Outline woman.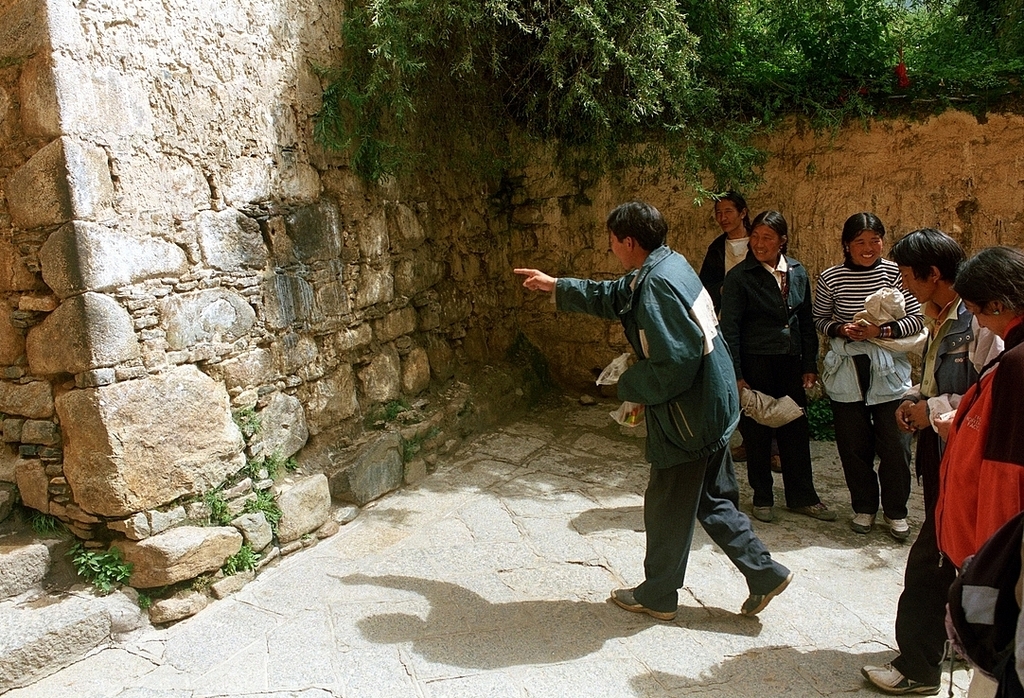
Outline: {"x1": 929, "y1": 244, "x2": 1023, "y2": 579}.
